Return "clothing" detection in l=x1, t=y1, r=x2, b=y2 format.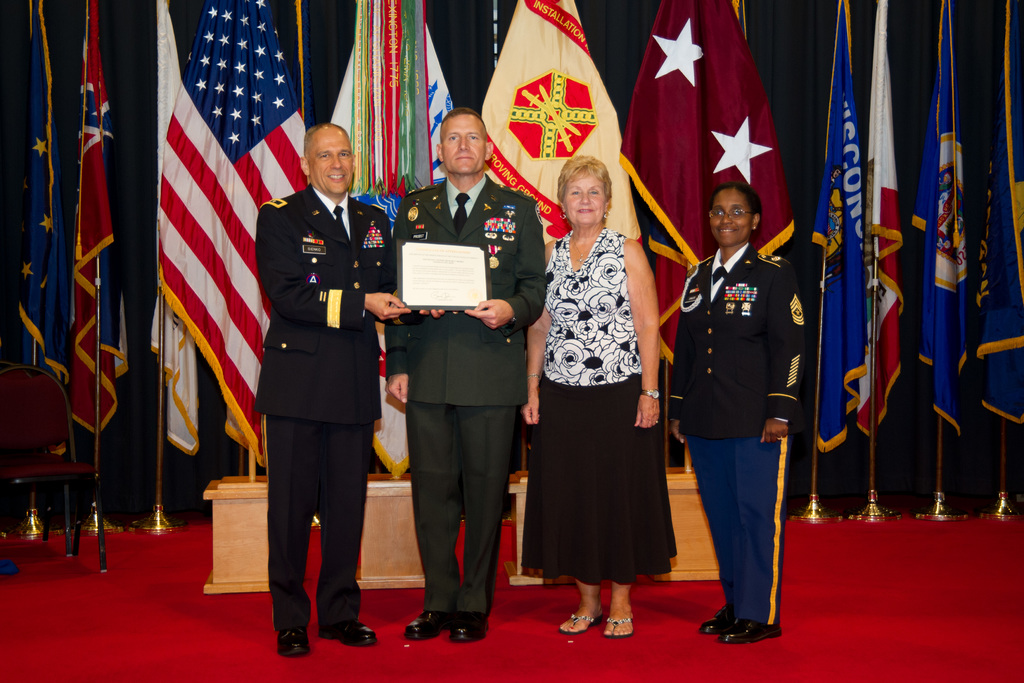
l=517, t=226, r=676, b=584.
